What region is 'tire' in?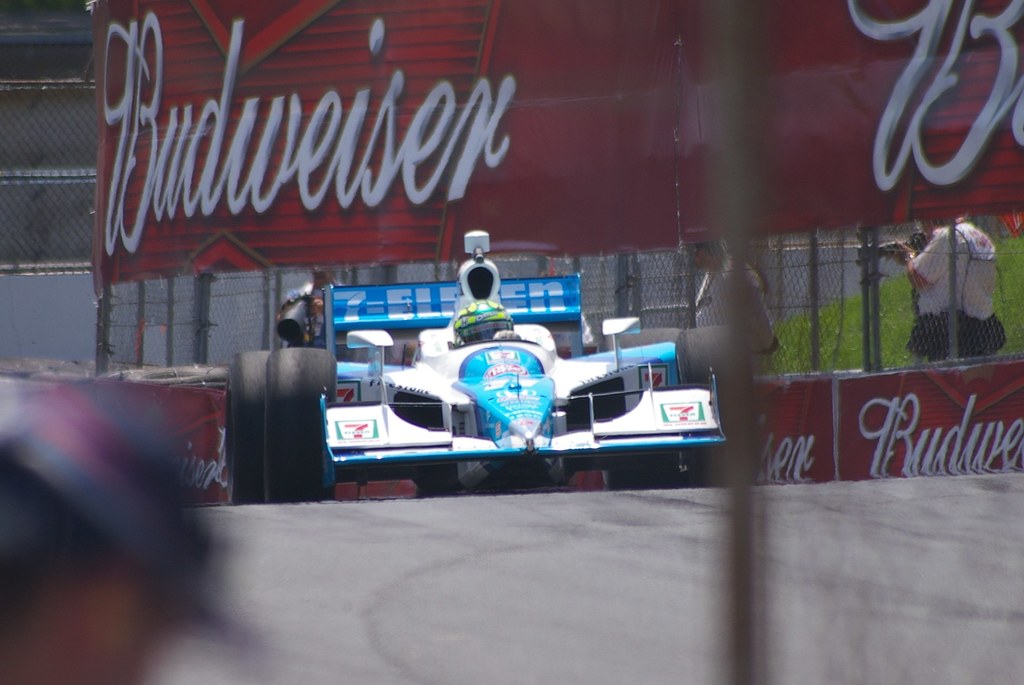
[29,369,89,384].
